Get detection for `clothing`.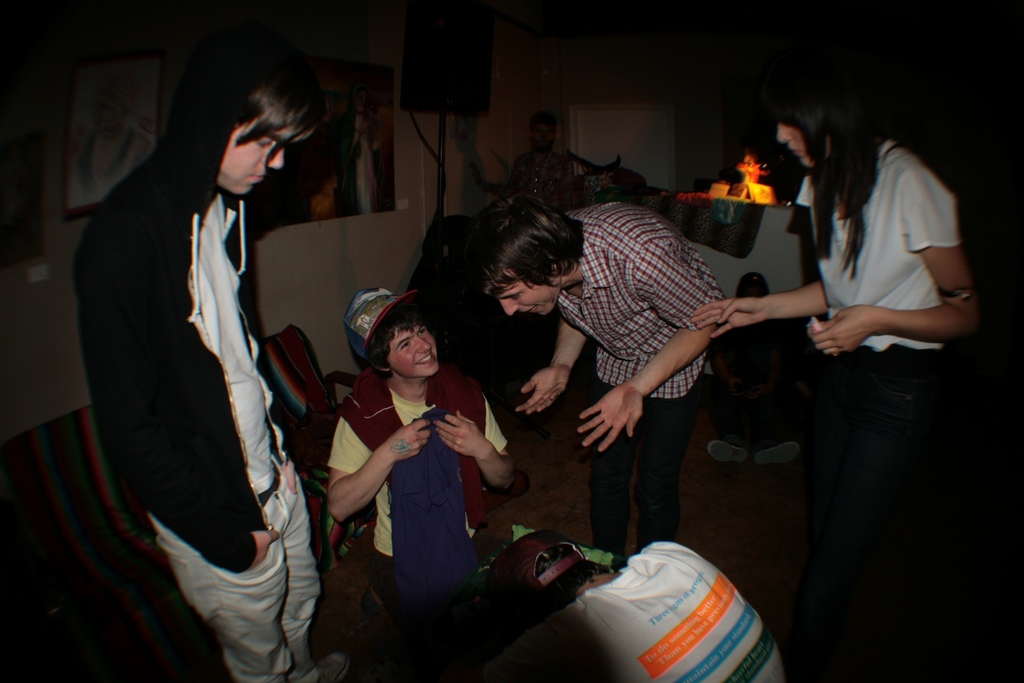
Detection: region(579, 403, 690, 543).
